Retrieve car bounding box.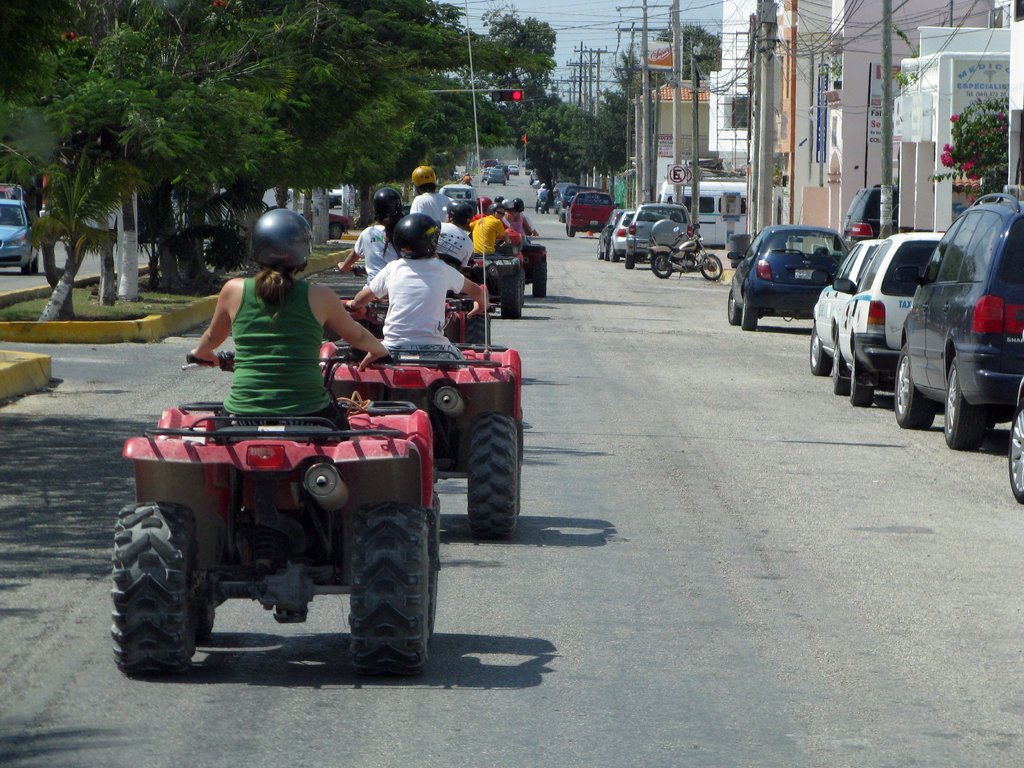
Bounding box: rect(507, 164, 519, 175).
